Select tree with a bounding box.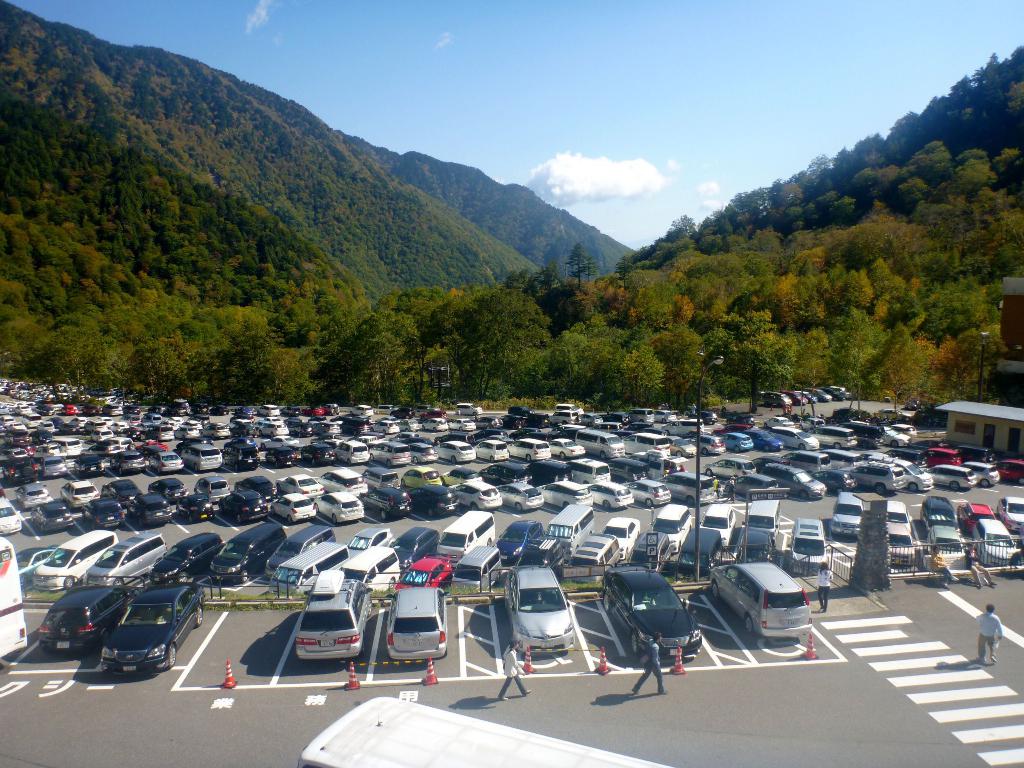
[left=888, top=275, right=906, bottom=316].
